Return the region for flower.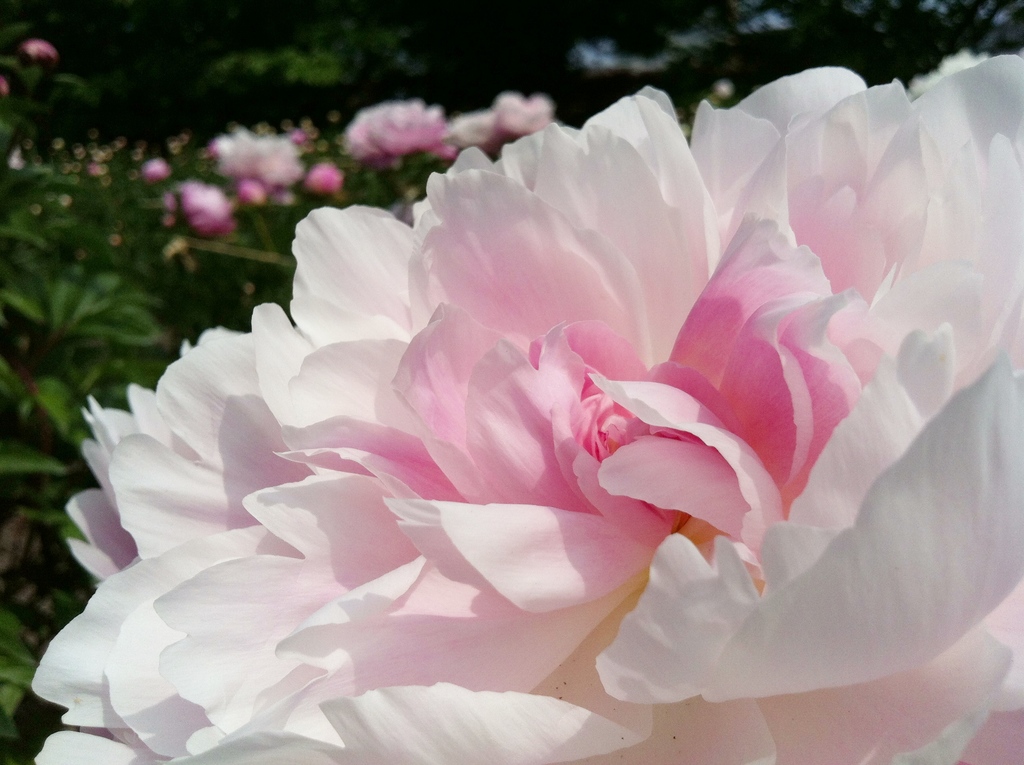
locate(483, 91, 556, 156).
